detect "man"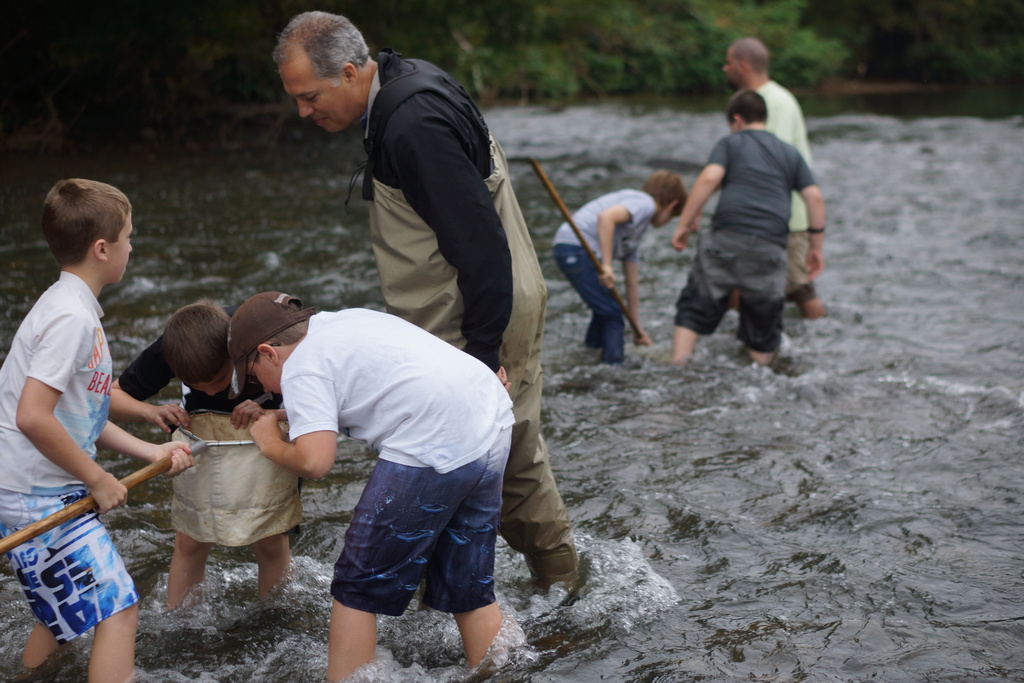
<box>720,37,821,317</box>
